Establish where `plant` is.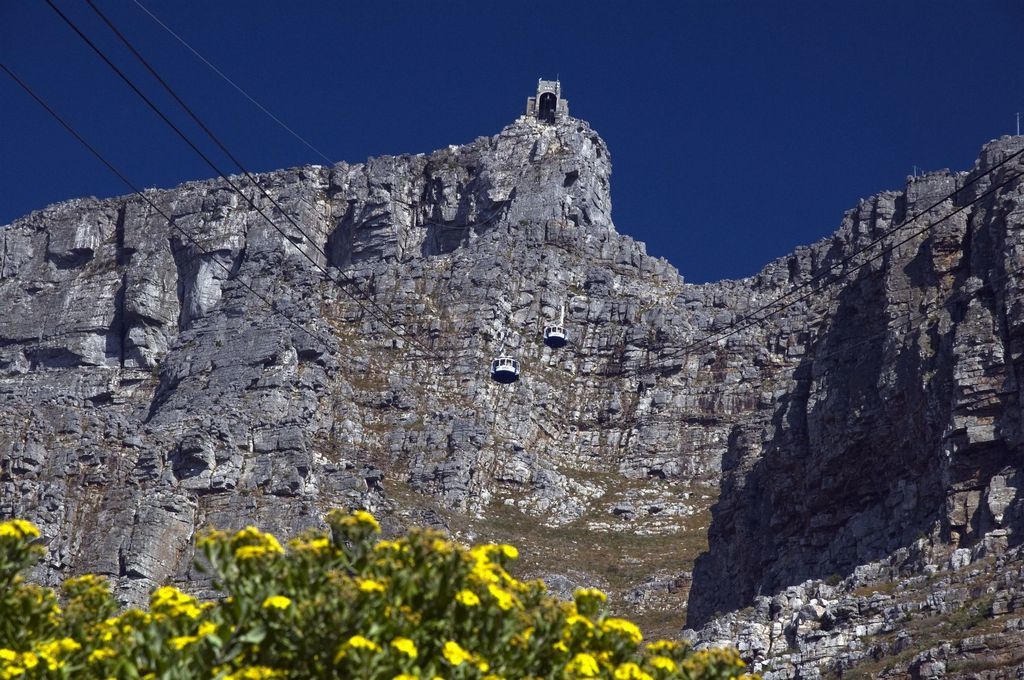
Established at l=773, t=645, r=801, b=656.
